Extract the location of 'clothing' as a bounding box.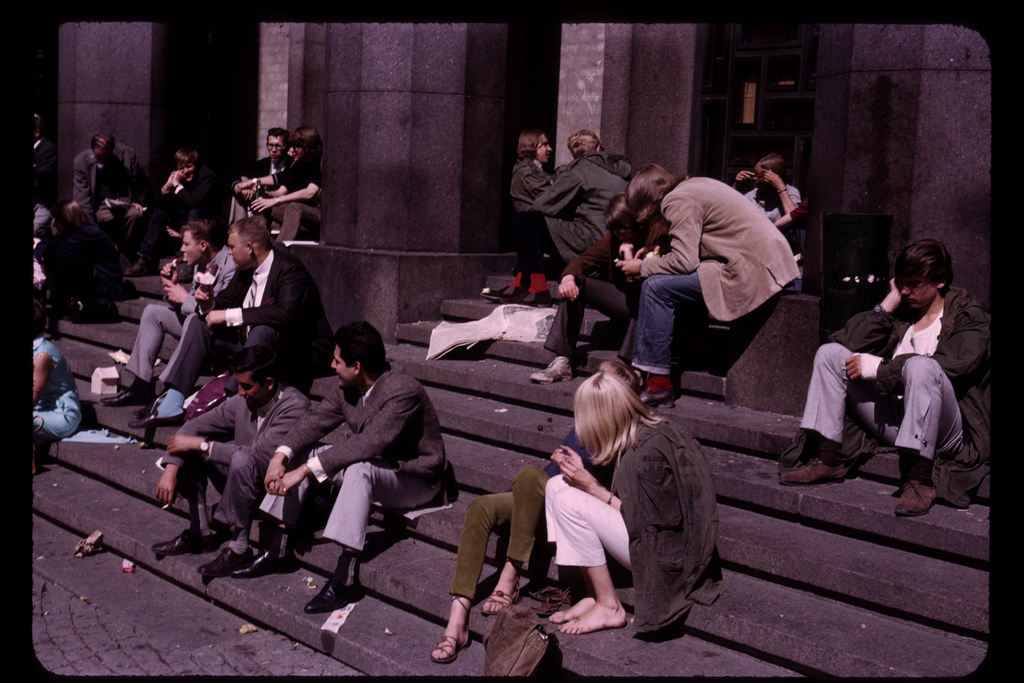
793:277:988:509.
